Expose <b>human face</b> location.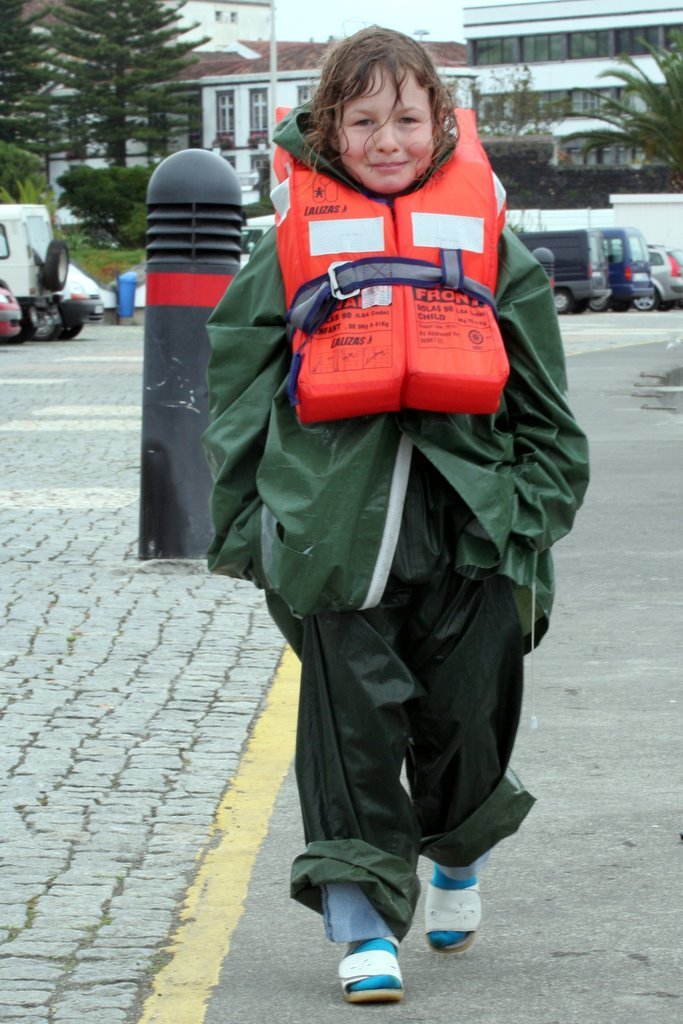
Exposed at locate(339, 57, 433, 190).
